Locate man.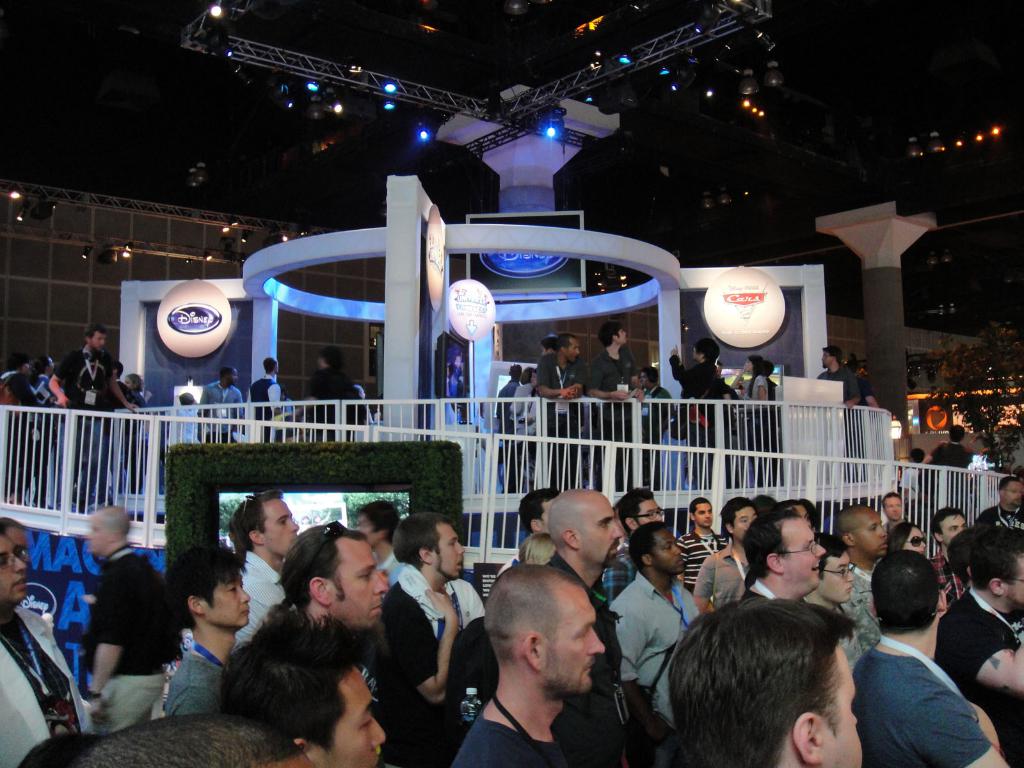
Bounding box: l=381, t=518, r=467, b=767.
